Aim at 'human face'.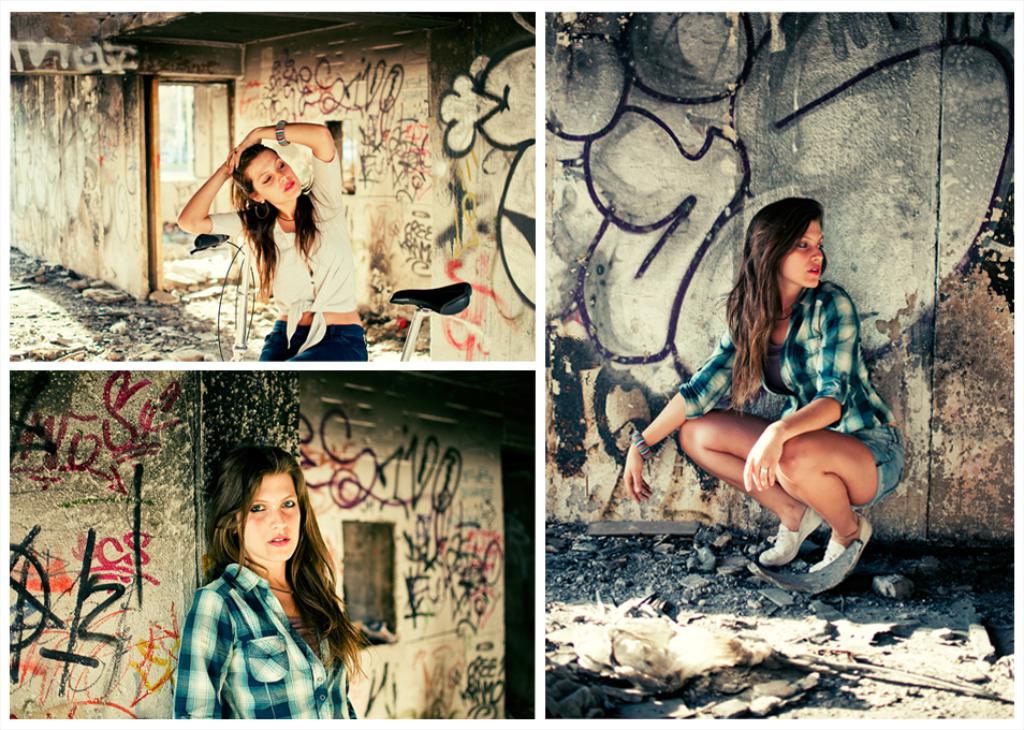
Aimed at box(238, 470, 307, 560).
